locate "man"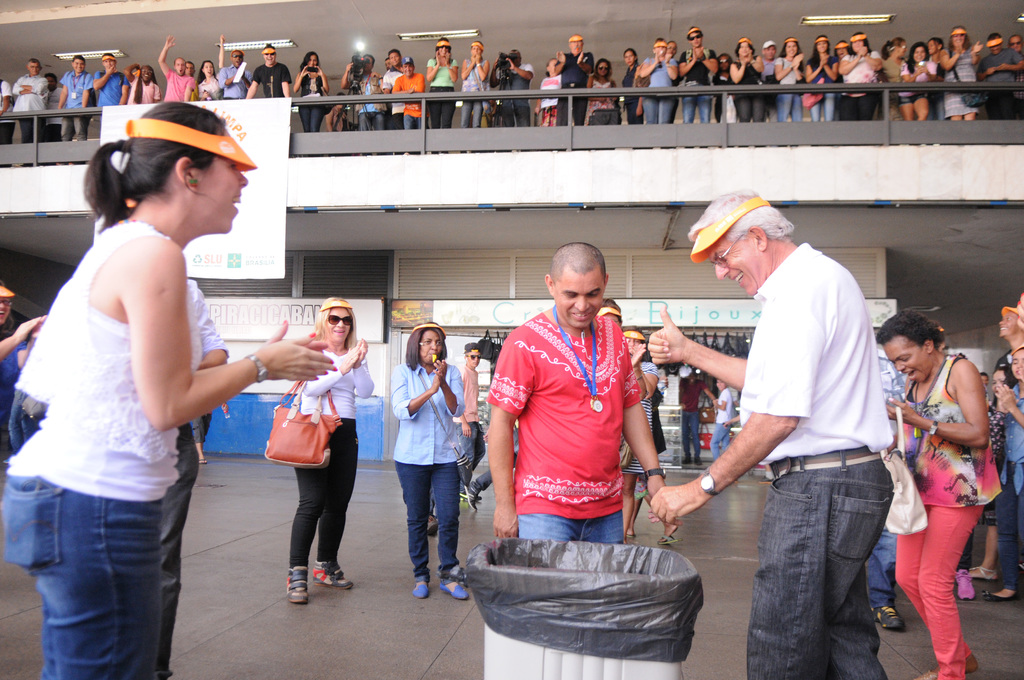
[left=486, top=243, right=667, bottom=537]
